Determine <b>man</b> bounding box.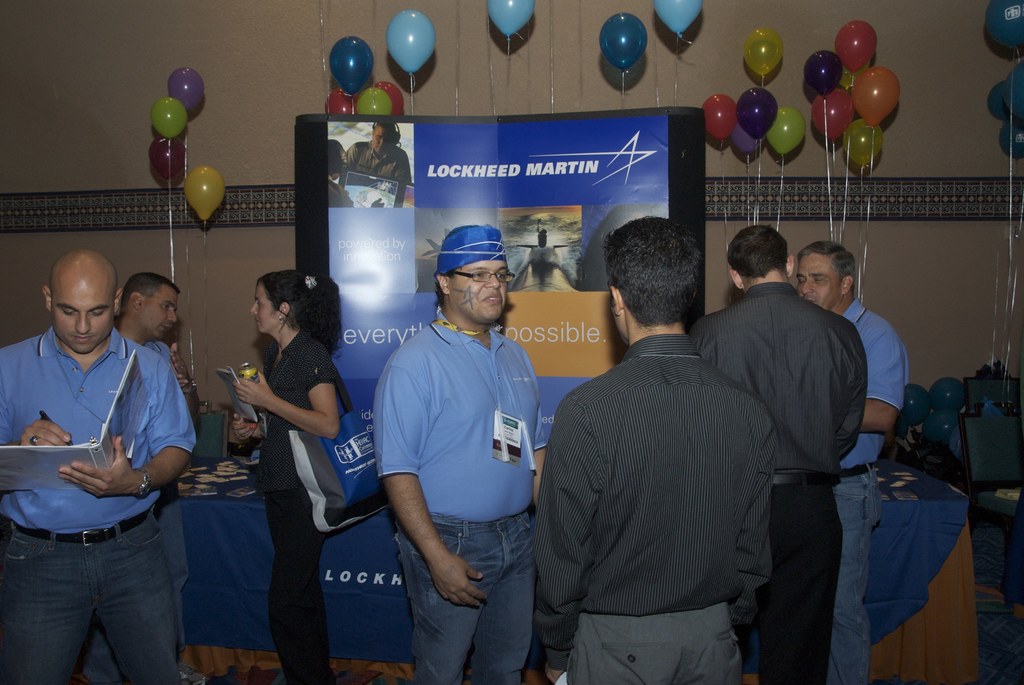
Determined: (left=340, top=122, right=412, bottom=211).
